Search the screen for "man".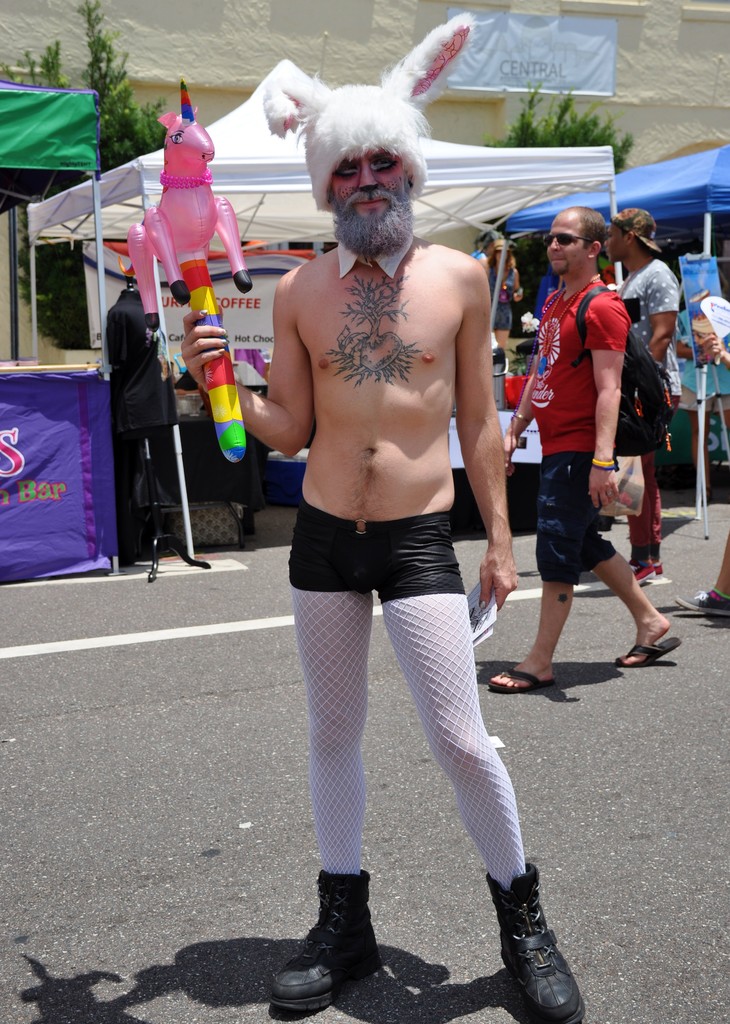
Found at 601:190:685:600.
